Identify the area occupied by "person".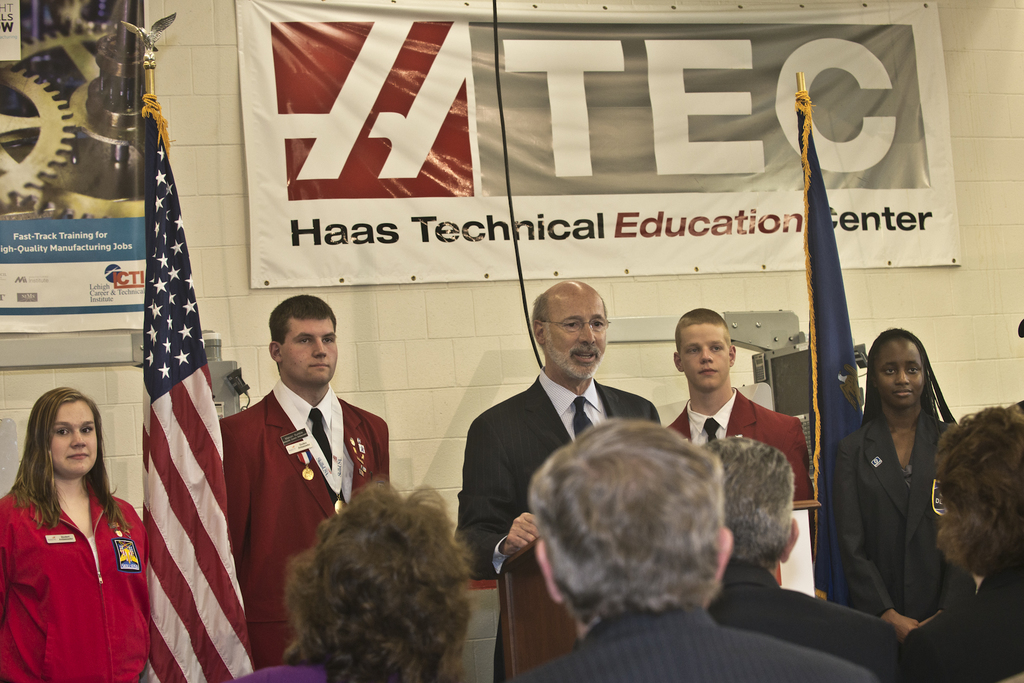
Area: (left=709, top=431, right=894, bottom=667).
